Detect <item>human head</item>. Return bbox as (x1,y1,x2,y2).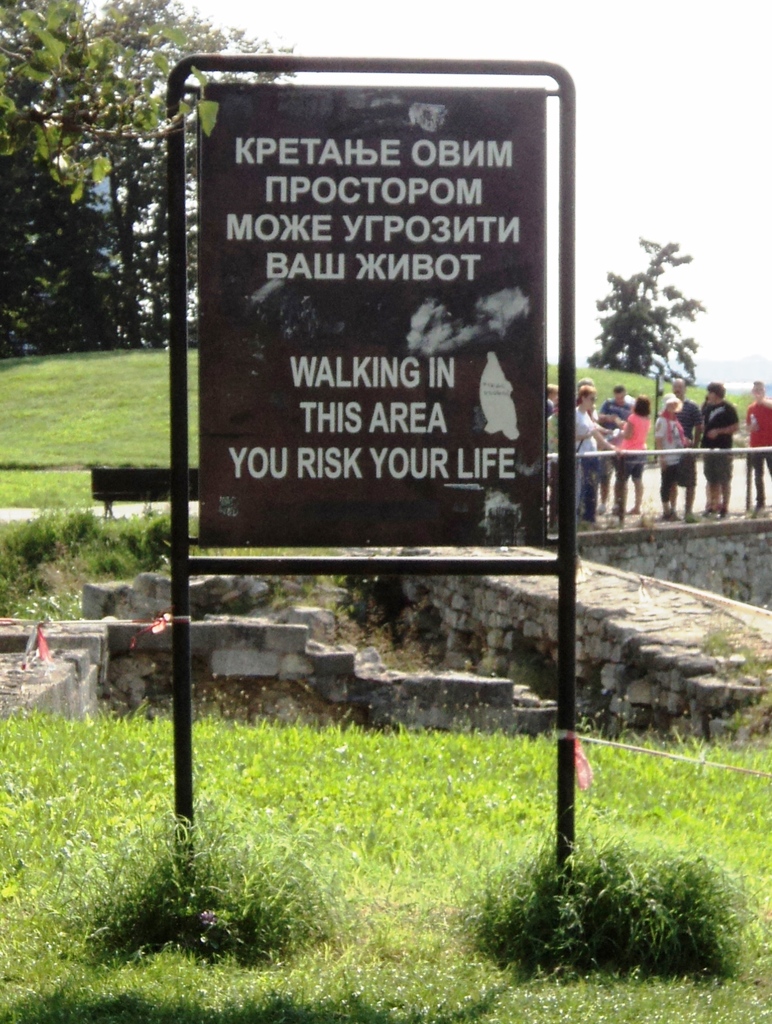
(748,376,771,409).
